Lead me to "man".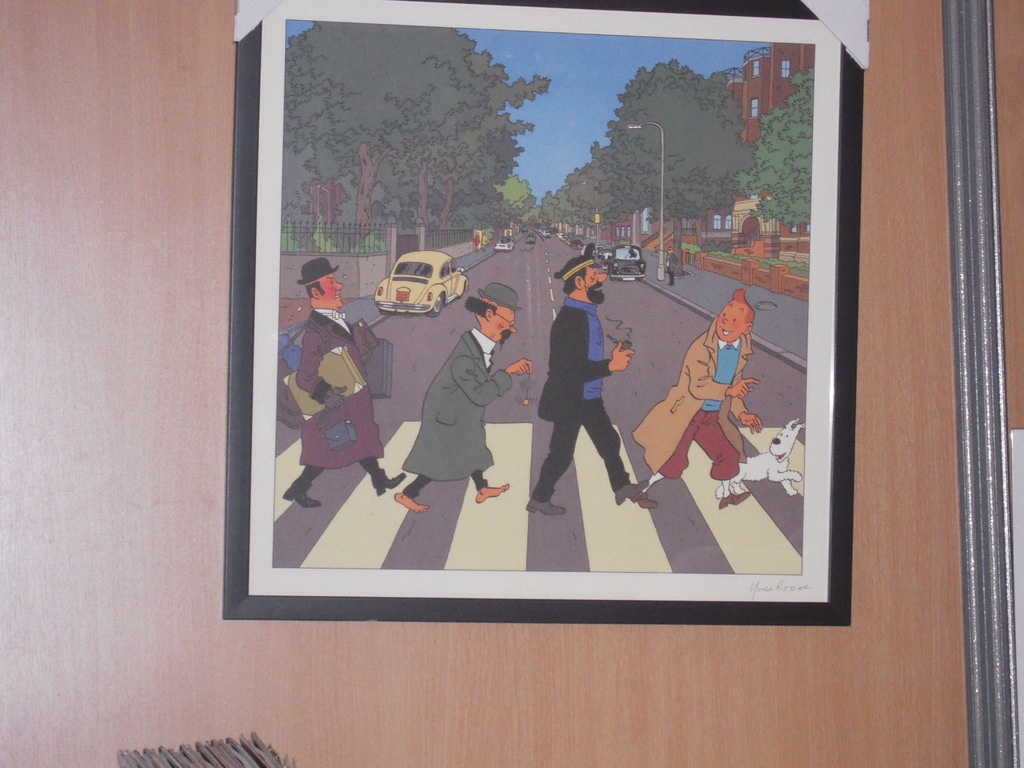
Lead to 394, 284, 532, 515.
